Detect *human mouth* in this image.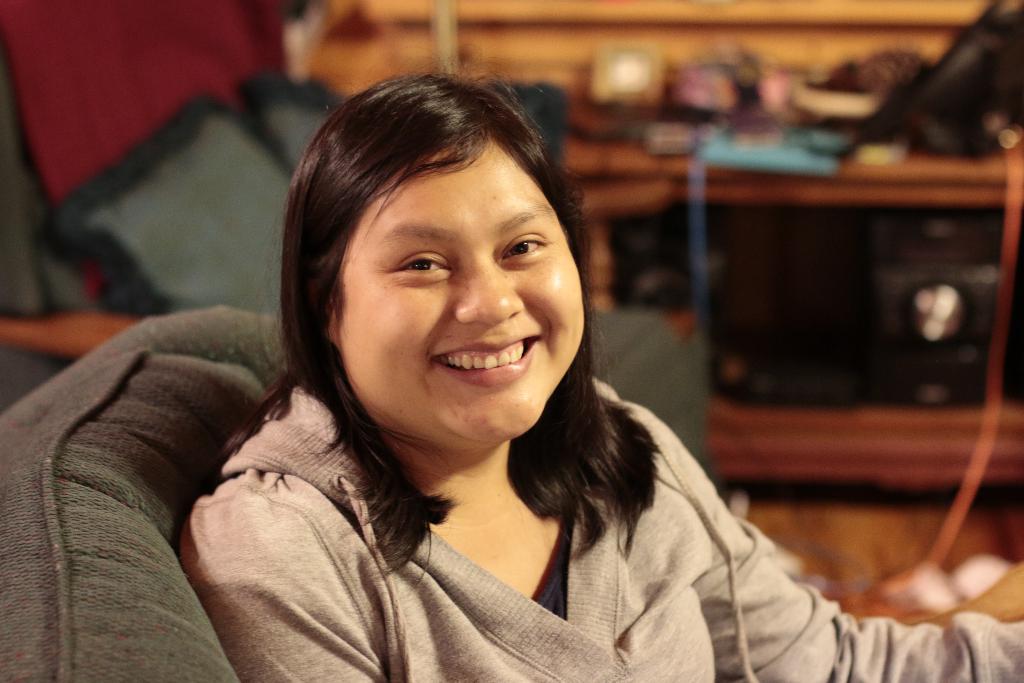
Detection: rect(431, 338, 543, 388).
